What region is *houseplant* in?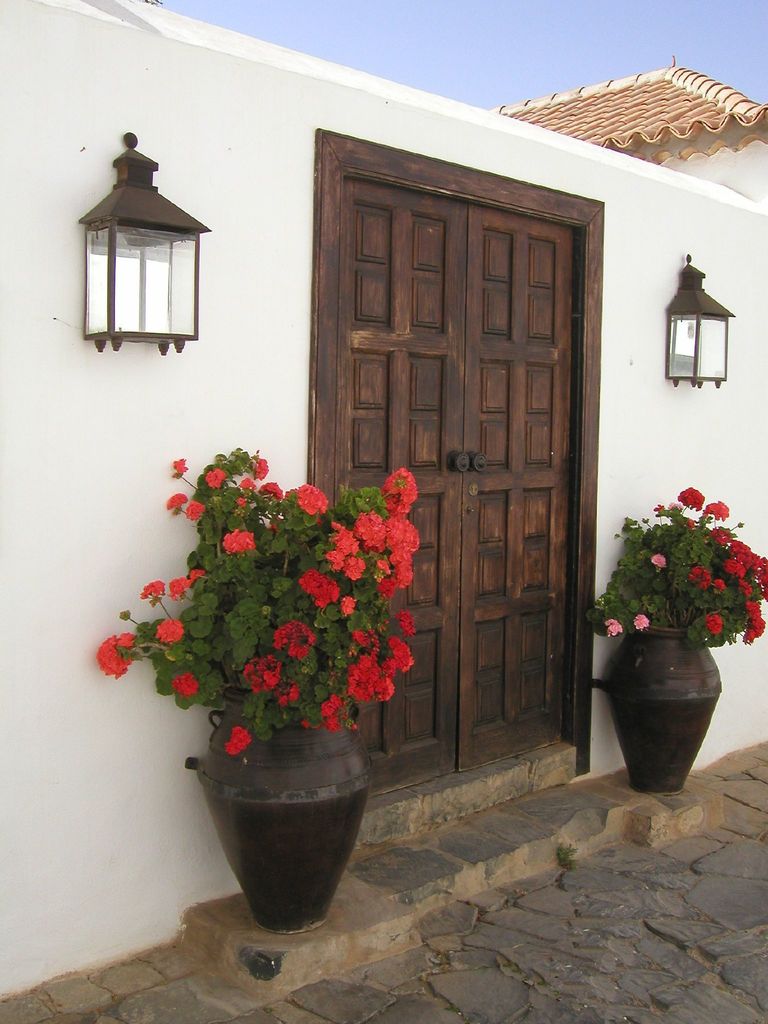
(left=588, top=478, right=767, bottom=798).
